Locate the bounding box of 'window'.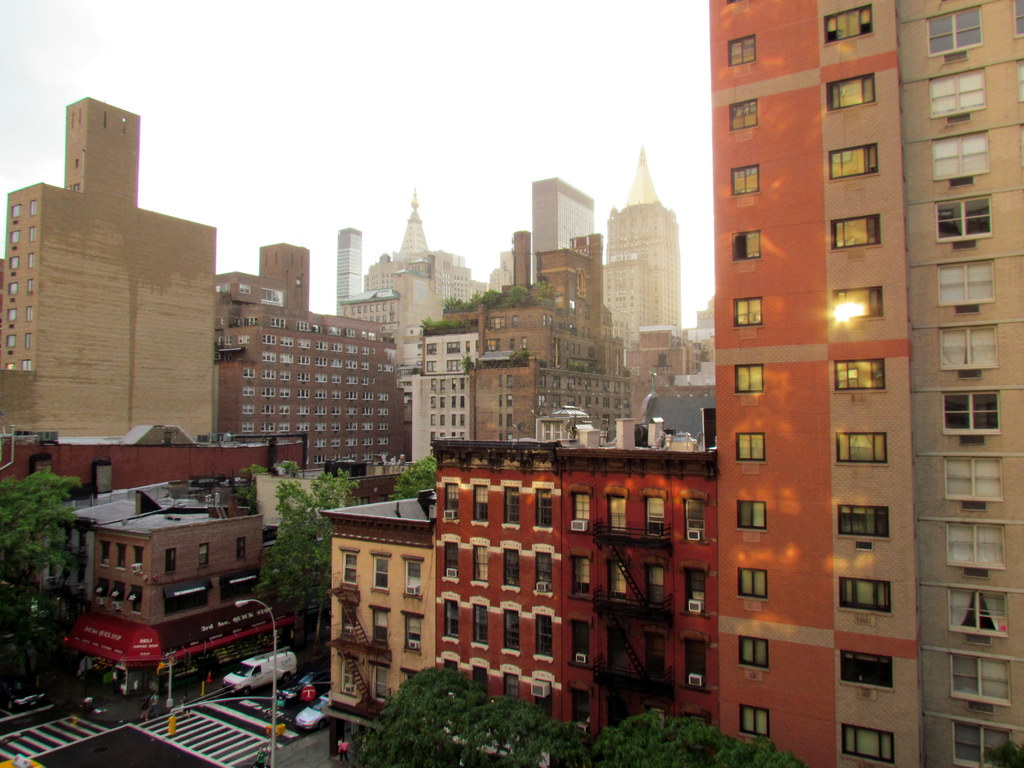
Bounding box: (340, 549, 355, 587).
